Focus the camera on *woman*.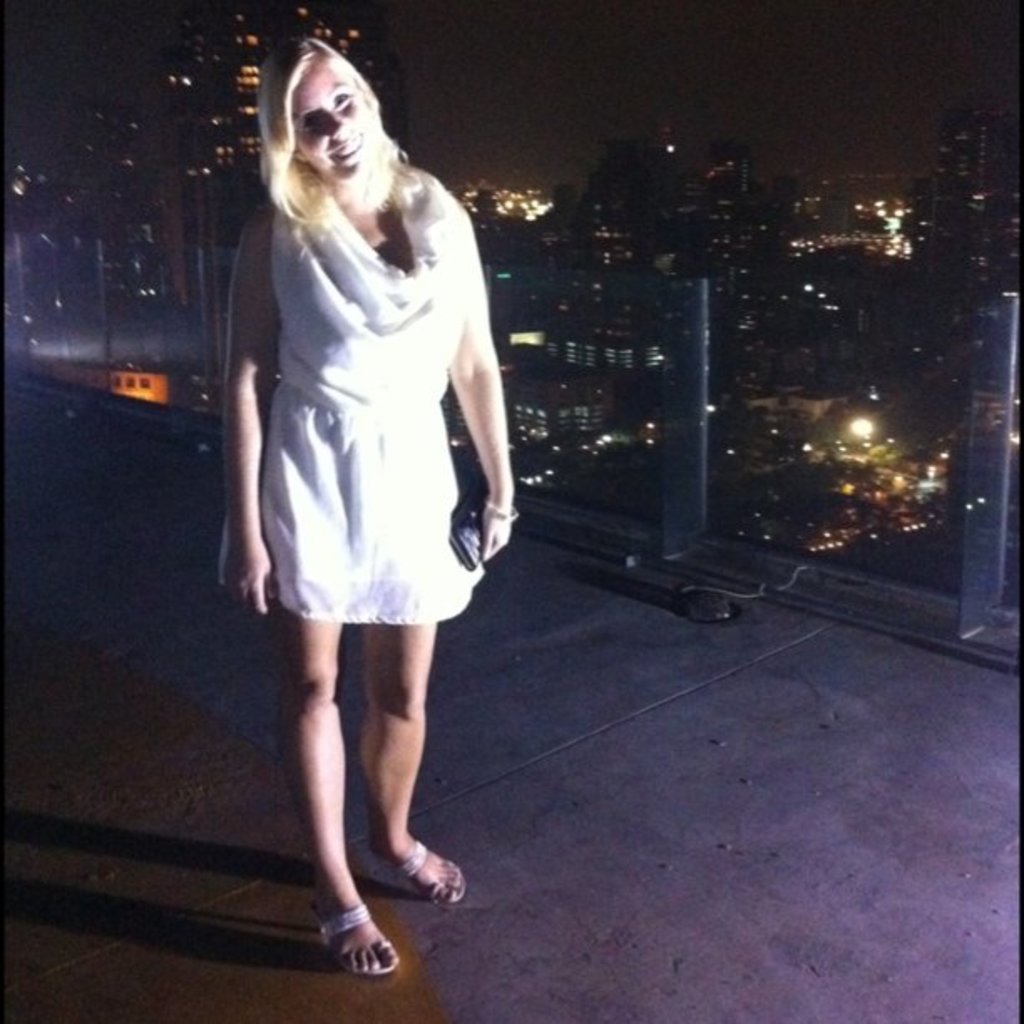
Focus region: bbox=(181, 32, 545, 969).
